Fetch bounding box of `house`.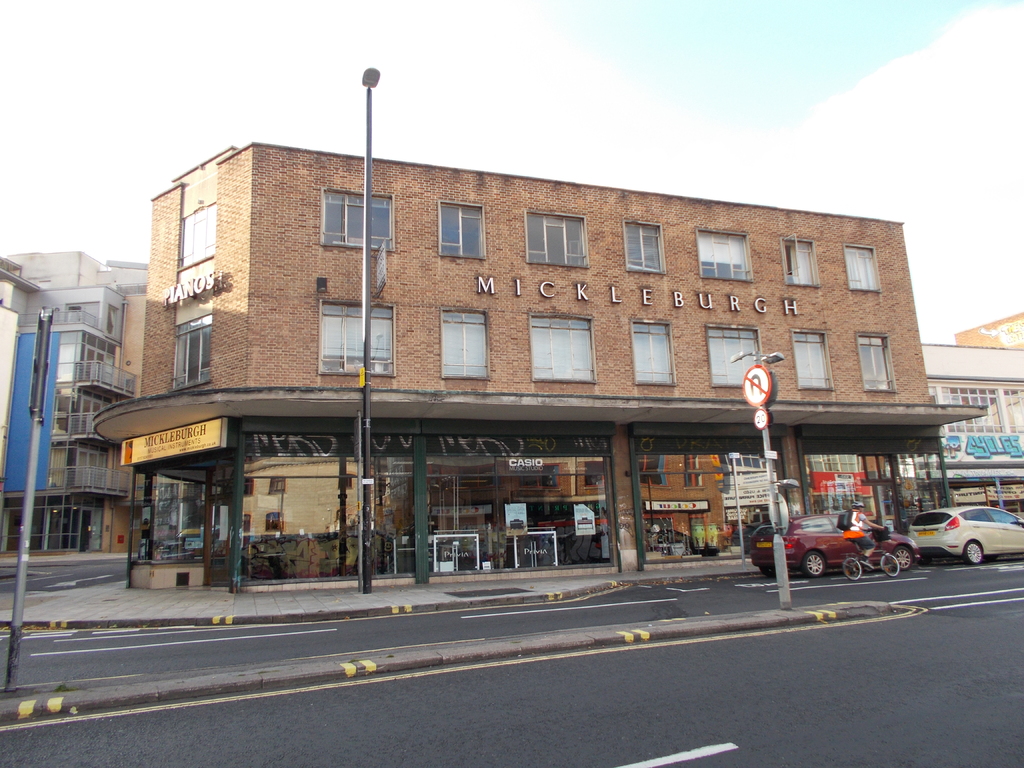
Bbox: x1=12, y1=253, x2=132, y2=547.
